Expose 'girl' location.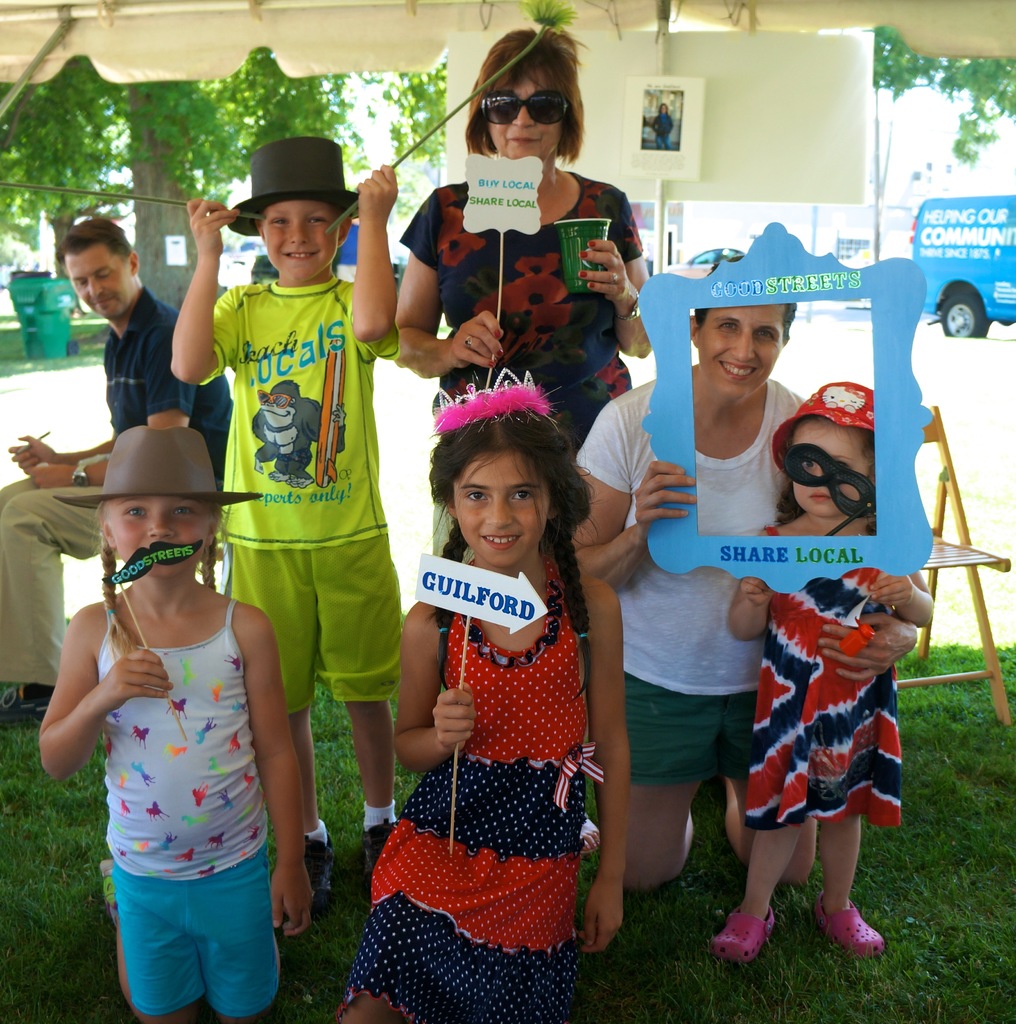
Exposed at <bbox>362, 388, 625, 1023</bbox>.
